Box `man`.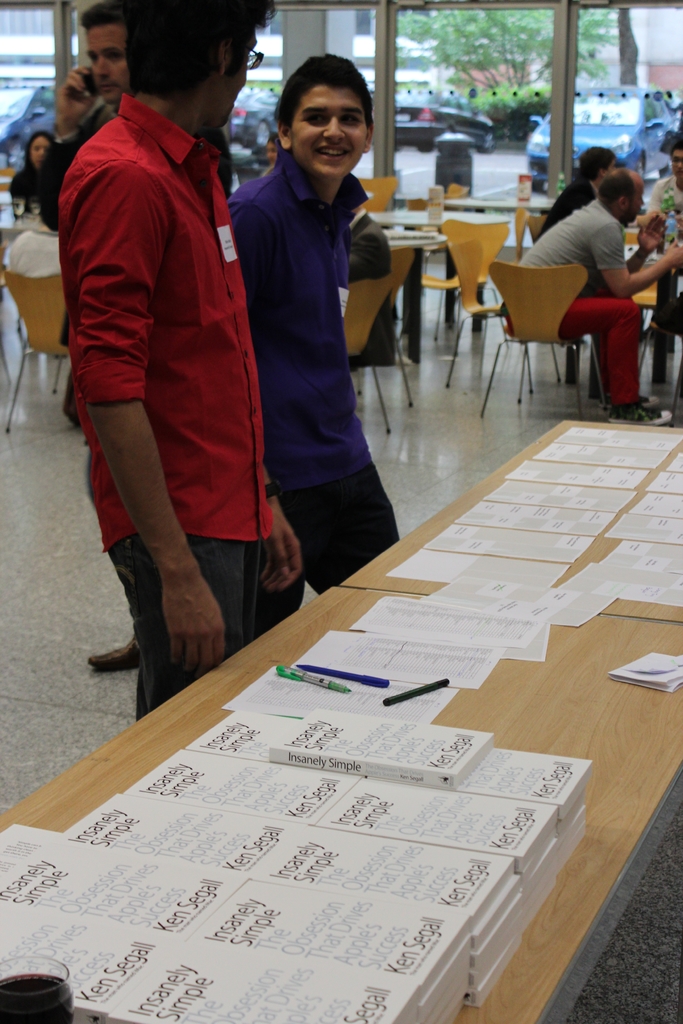
633, 141, 682, 229.
